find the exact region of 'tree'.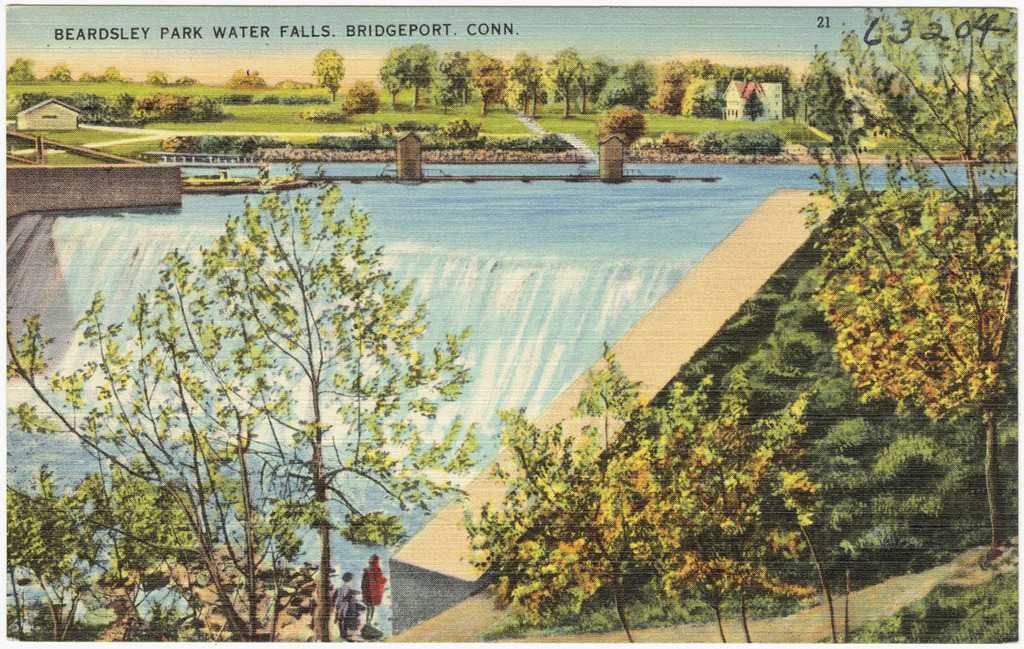
Exact region: pyautogui.locateOnScreen(50, 141, 472, 612).
